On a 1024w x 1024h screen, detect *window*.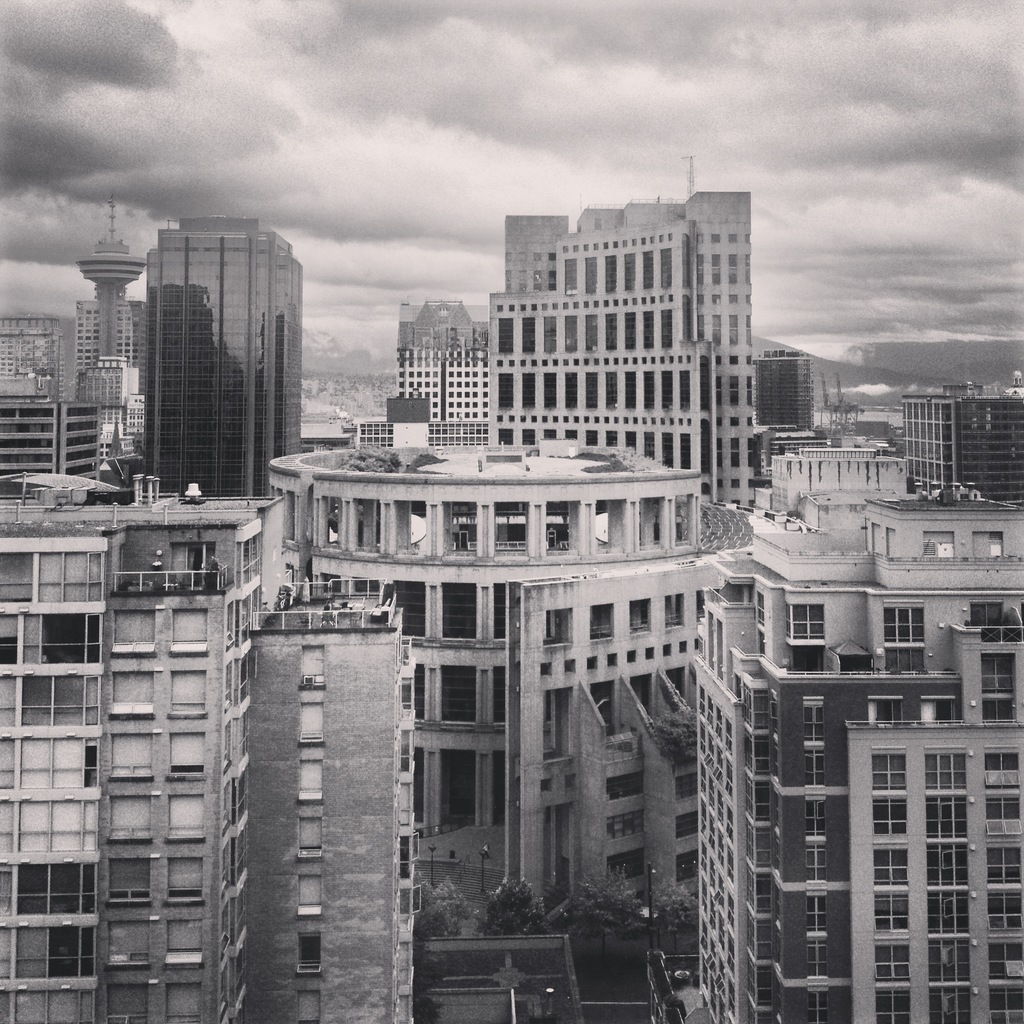
{"x1": 660, "y1": 372, "x2": 673, "y2": 411}.
